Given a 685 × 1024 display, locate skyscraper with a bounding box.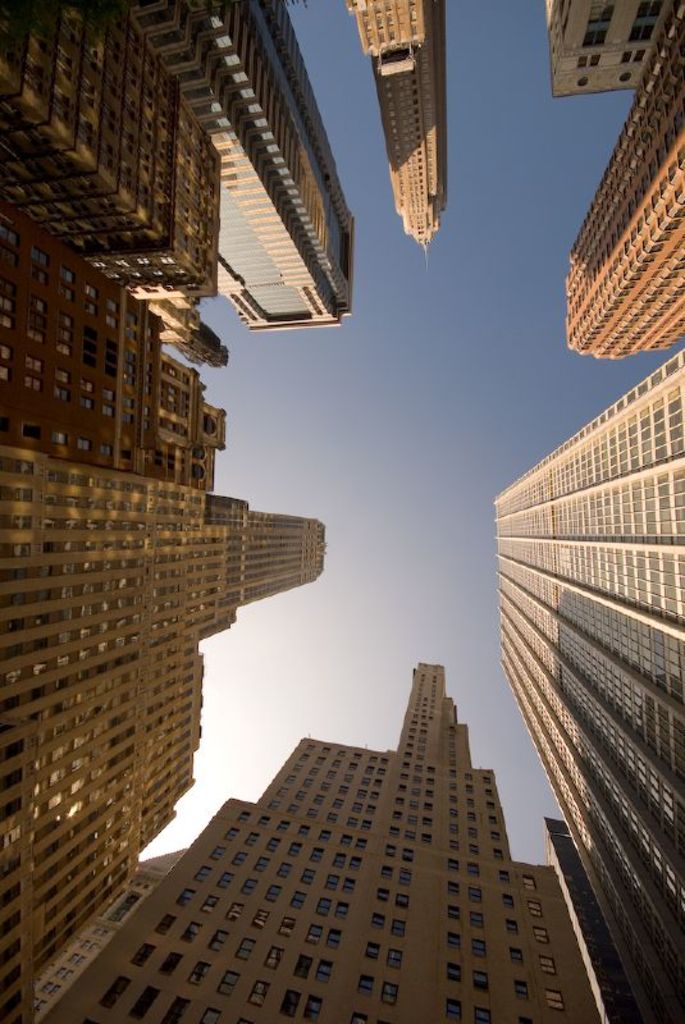
Located: (x1=471, y1=355, x2=684, y2=1023).
